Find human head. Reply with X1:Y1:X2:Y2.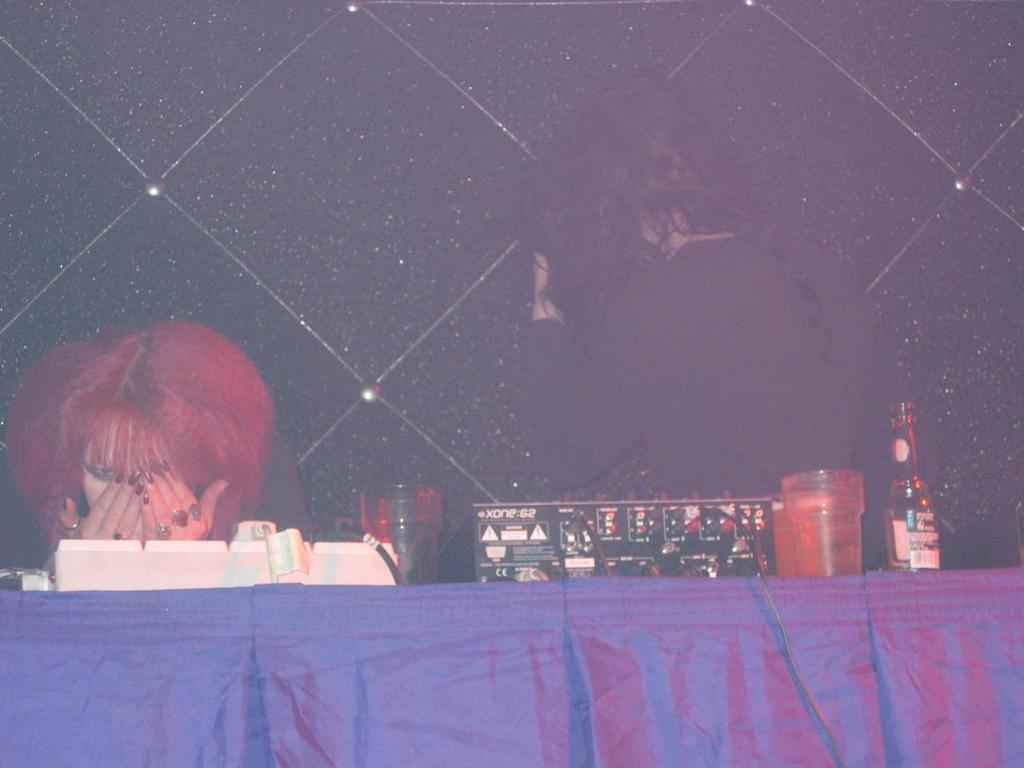
545:78:742:278.
